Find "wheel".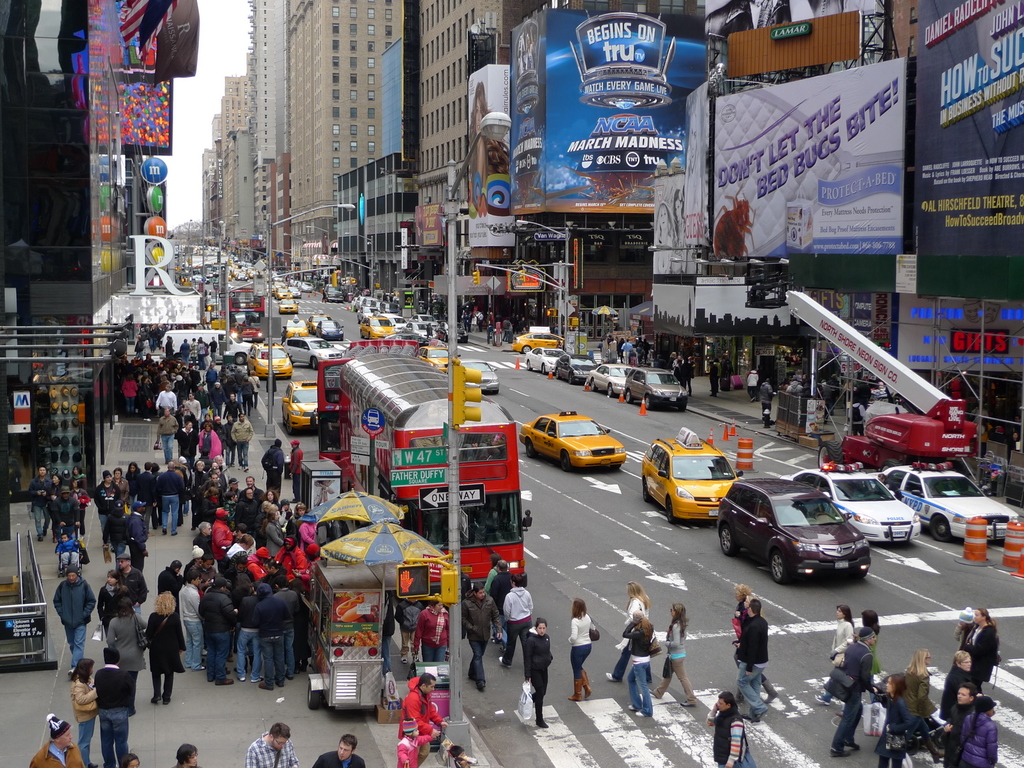
541,364,547,376.
